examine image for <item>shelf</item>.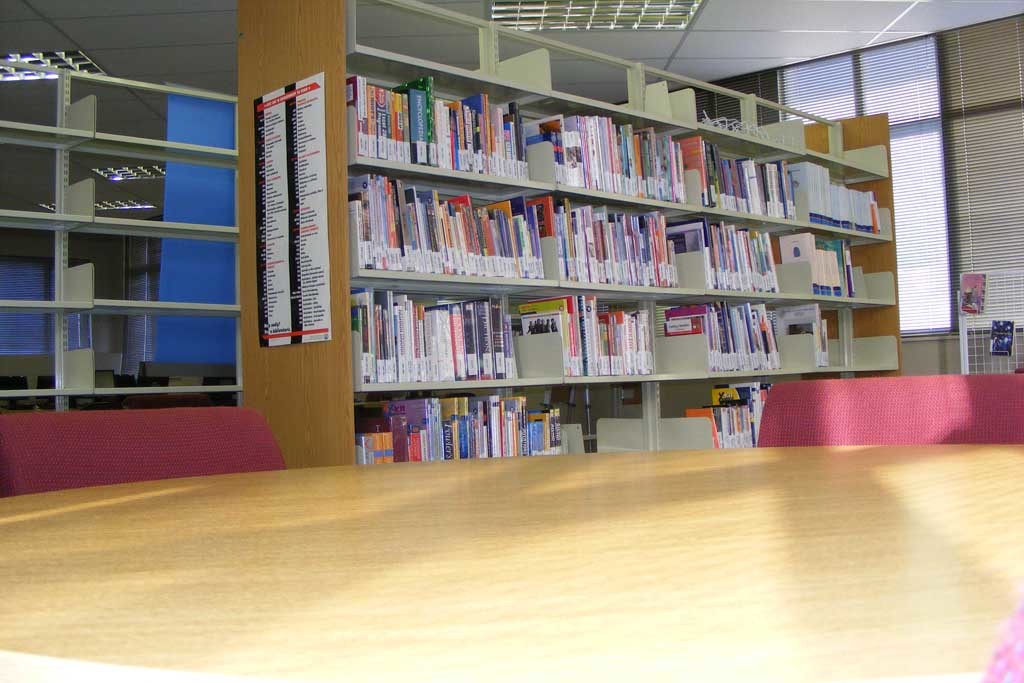
Examination result: [left=0, top=53, right=248, bottom=407].
